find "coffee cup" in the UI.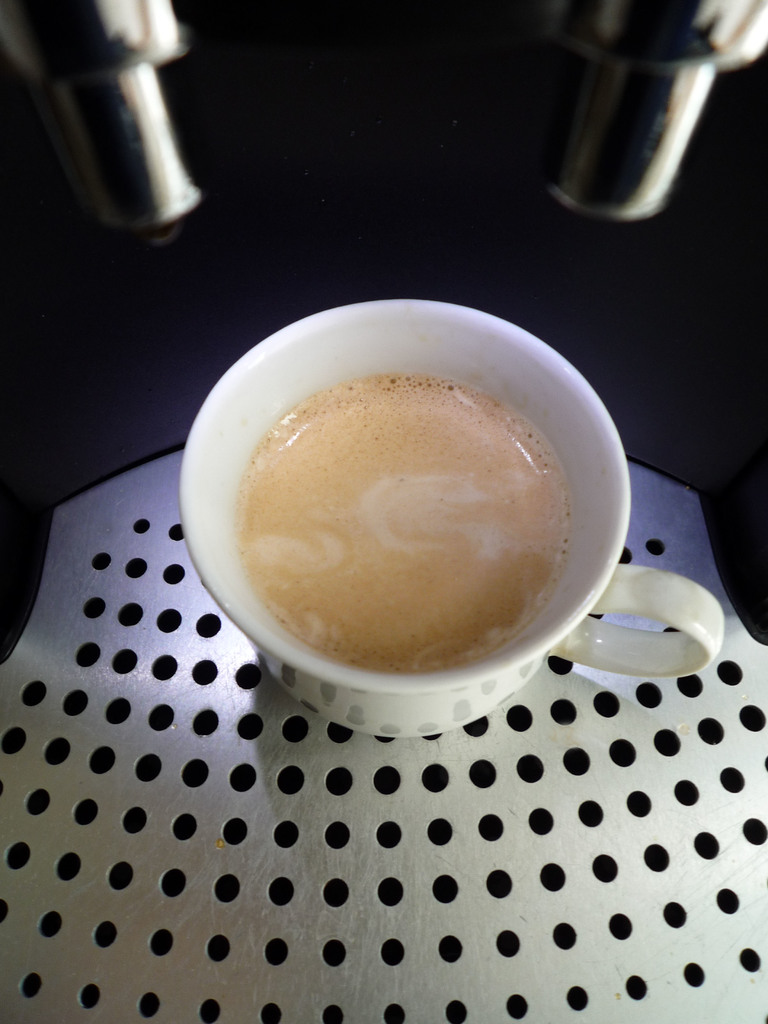
UI element at l=176, t=299, r=725, b=741.
